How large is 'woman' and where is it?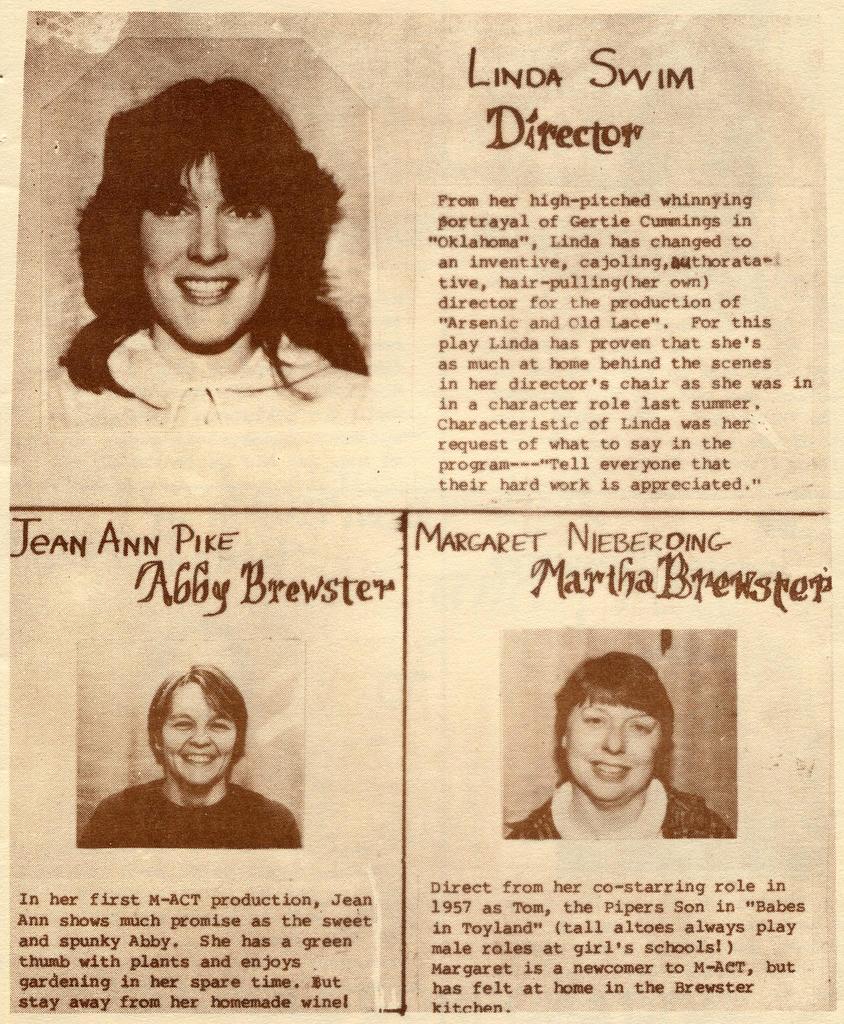
Bounding box: 504:650:735:842.
